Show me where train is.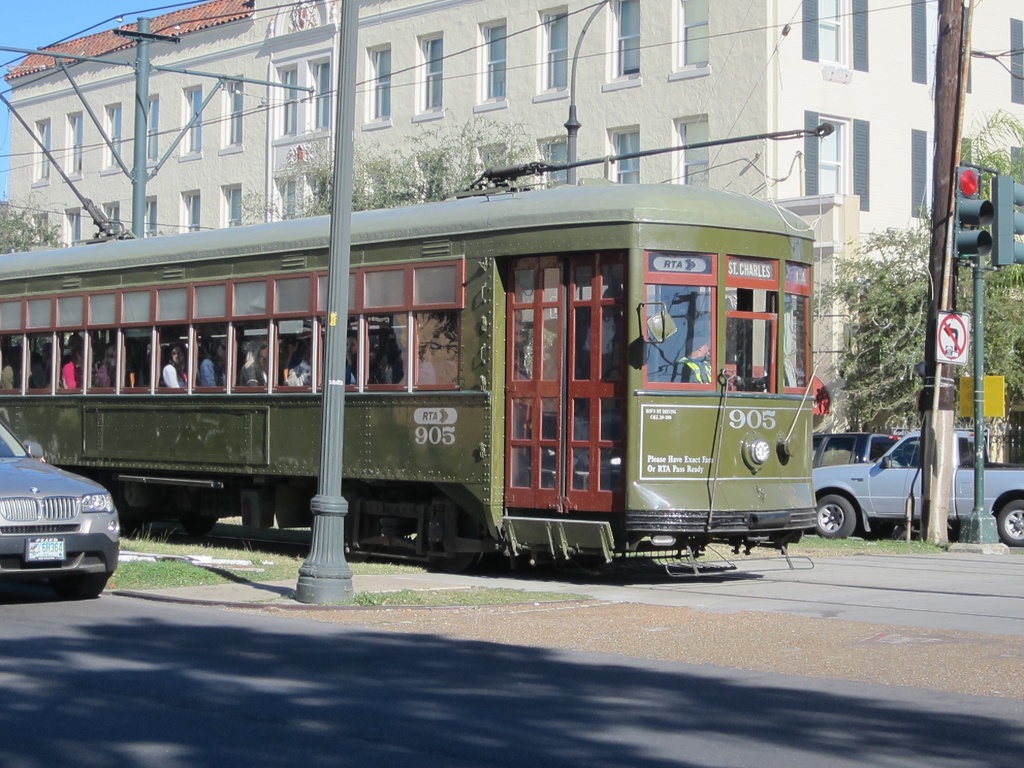
train is at 0:123:840:573.
